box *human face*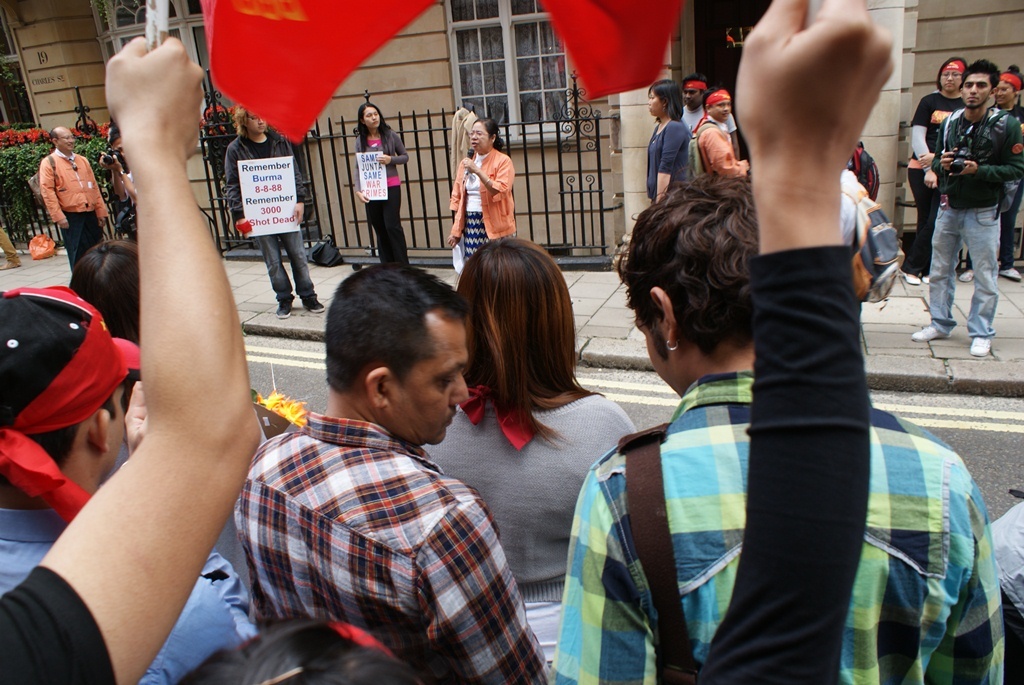
962:75:989:111
